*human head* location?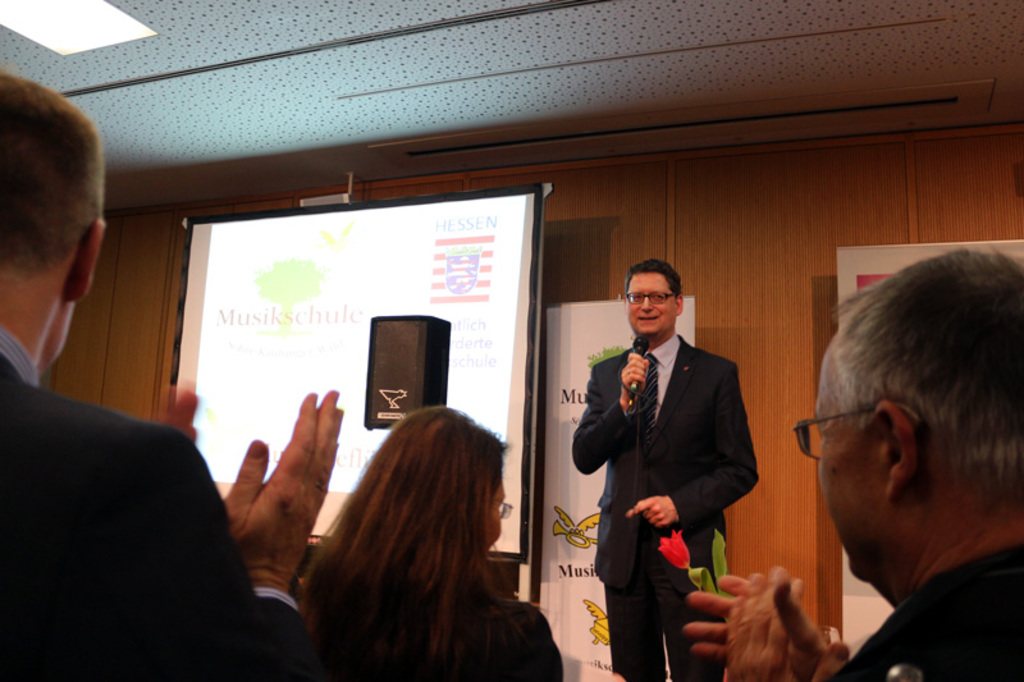
rect(0, 70, 104, 342)
